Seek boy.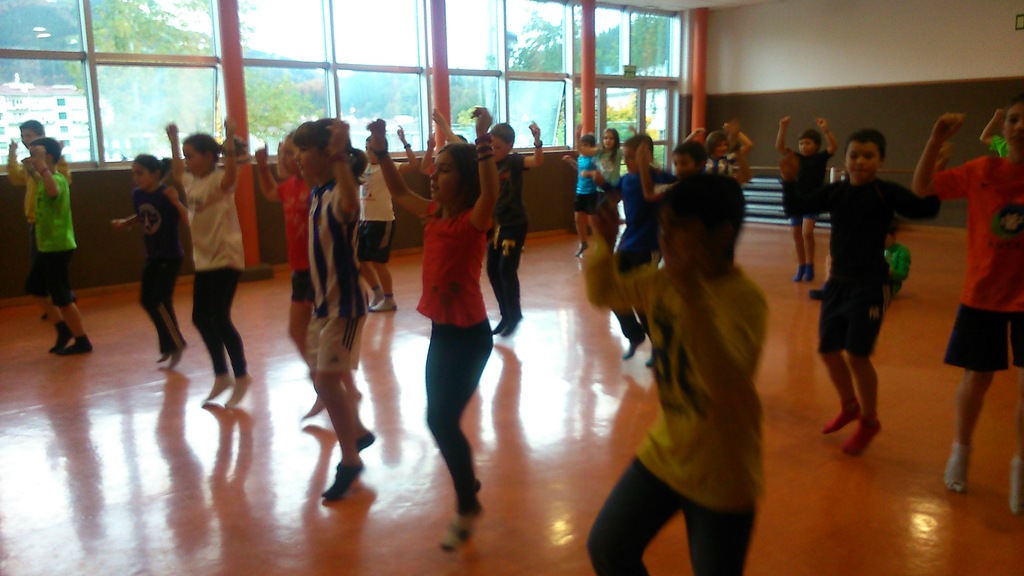
20/140/92/365.
